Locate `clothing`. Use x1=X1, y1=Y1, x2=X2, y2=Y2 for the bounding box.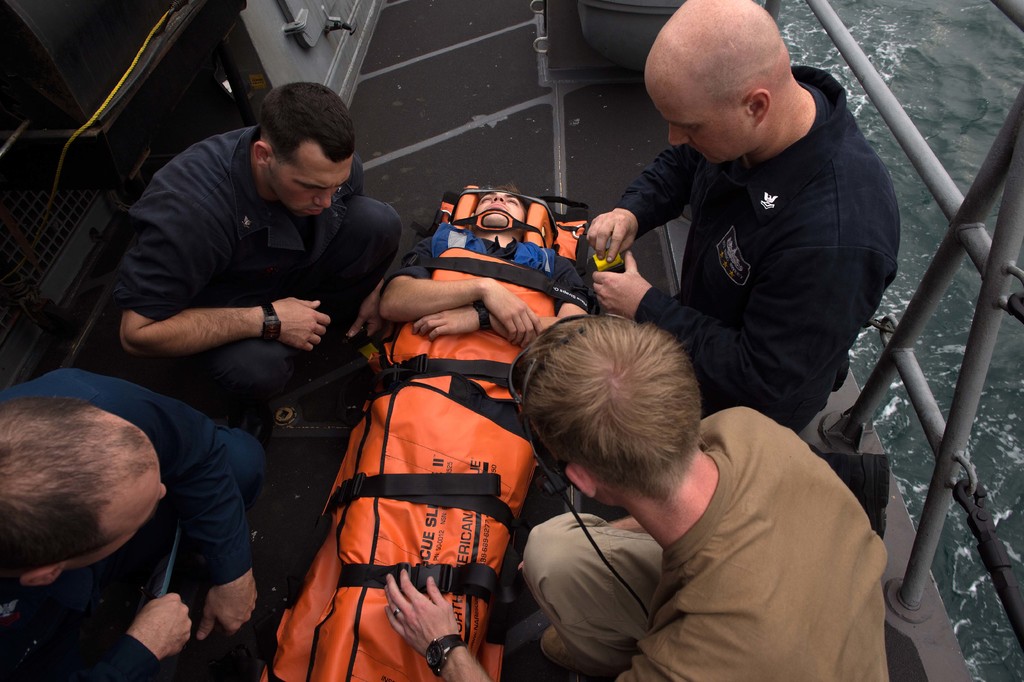
x1=113, y1=128, x2=406, y2=429.
